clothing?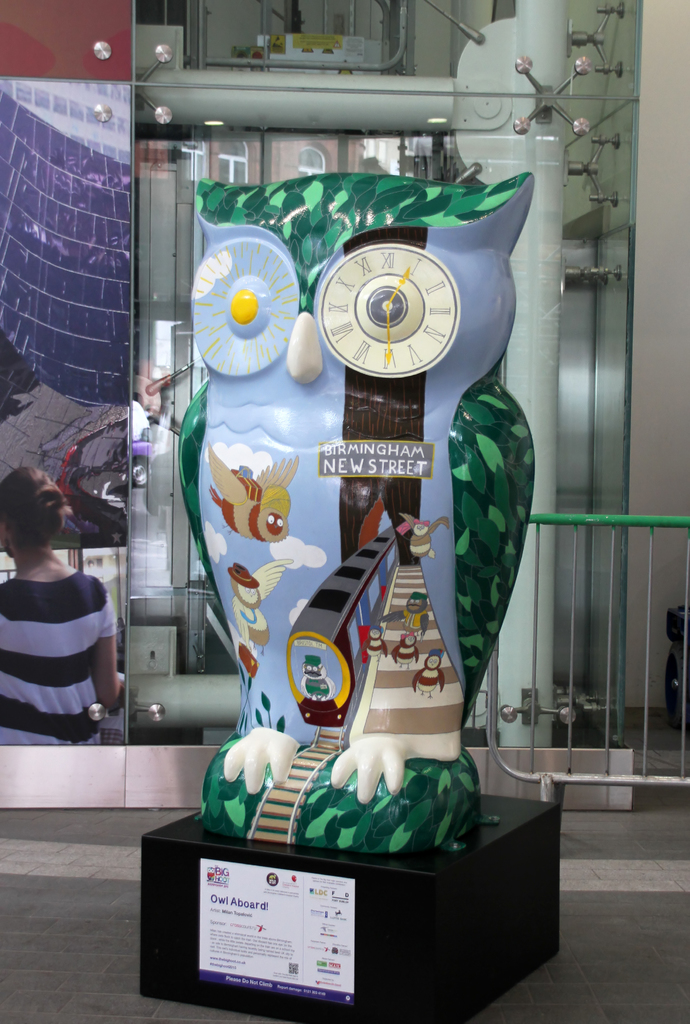
x1=0 y1=569 x2=118 y2=746
